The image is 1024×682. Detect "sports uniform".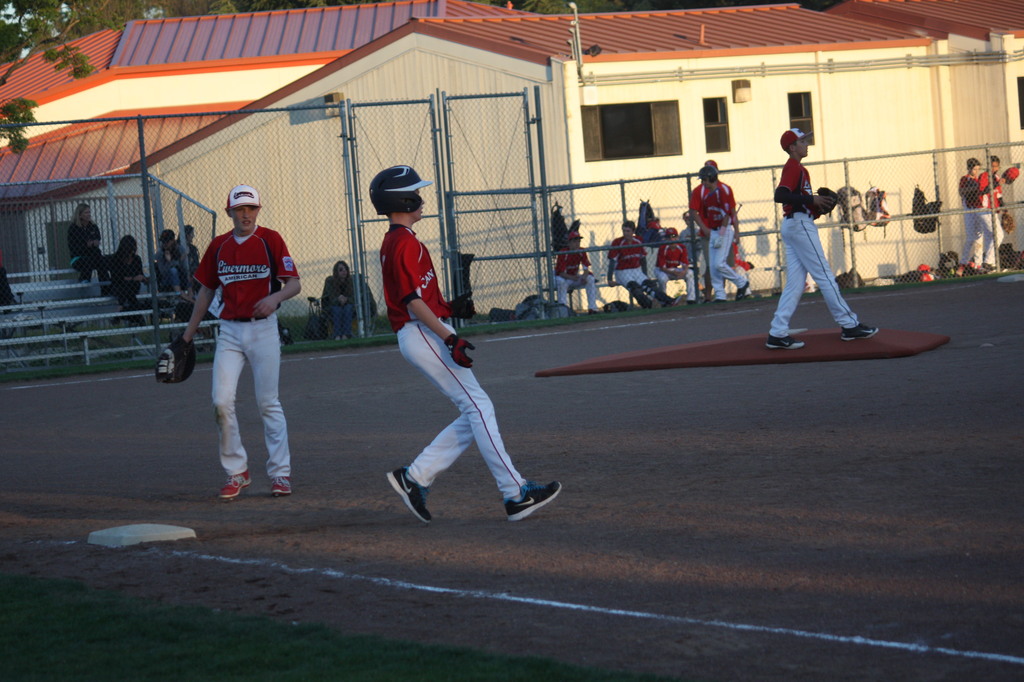
Detection: left=656, top=226, right=695, bottom=304.
